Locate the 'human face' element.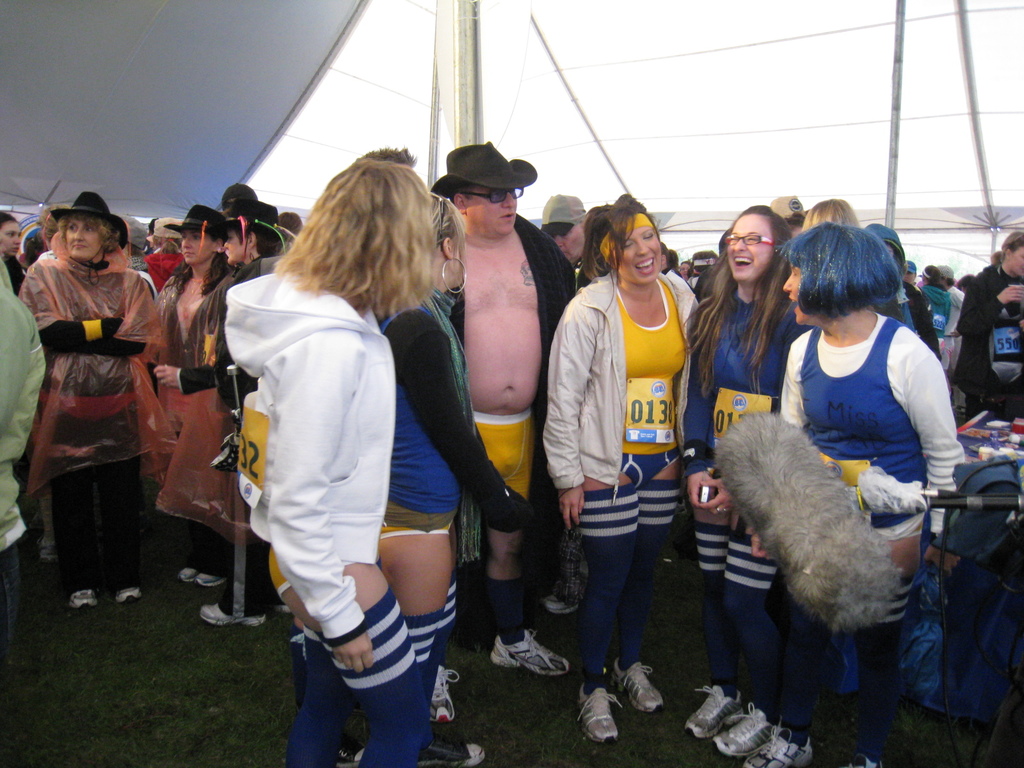
Element bbox: detection(224, 227, 248, 268).
